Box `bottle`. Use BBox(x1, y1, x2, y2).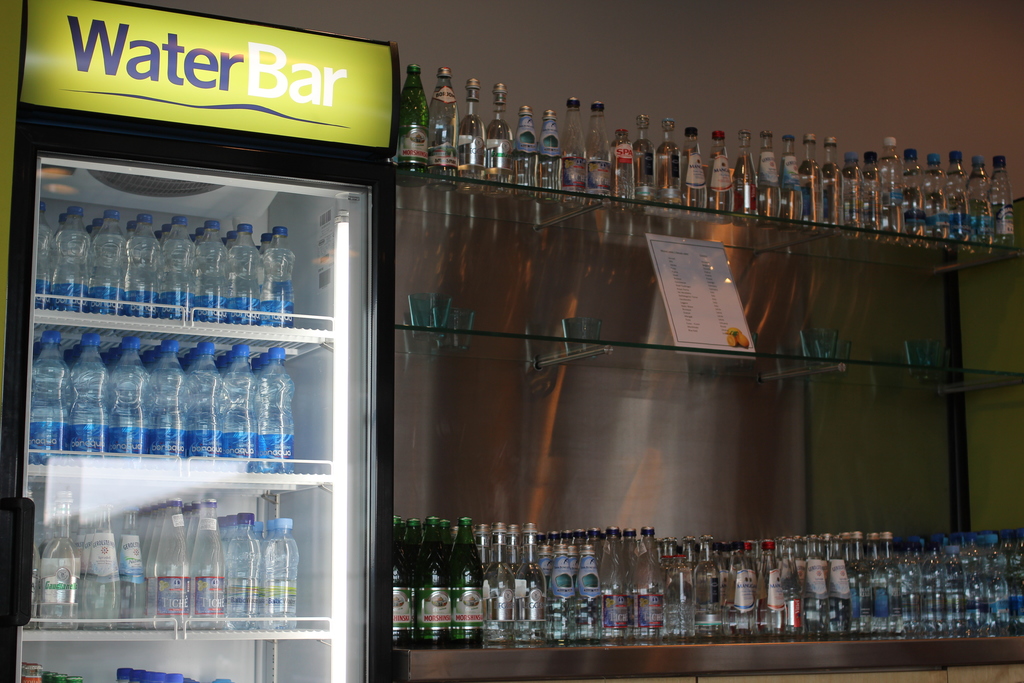
BBox(559, 96, 583, 199).
